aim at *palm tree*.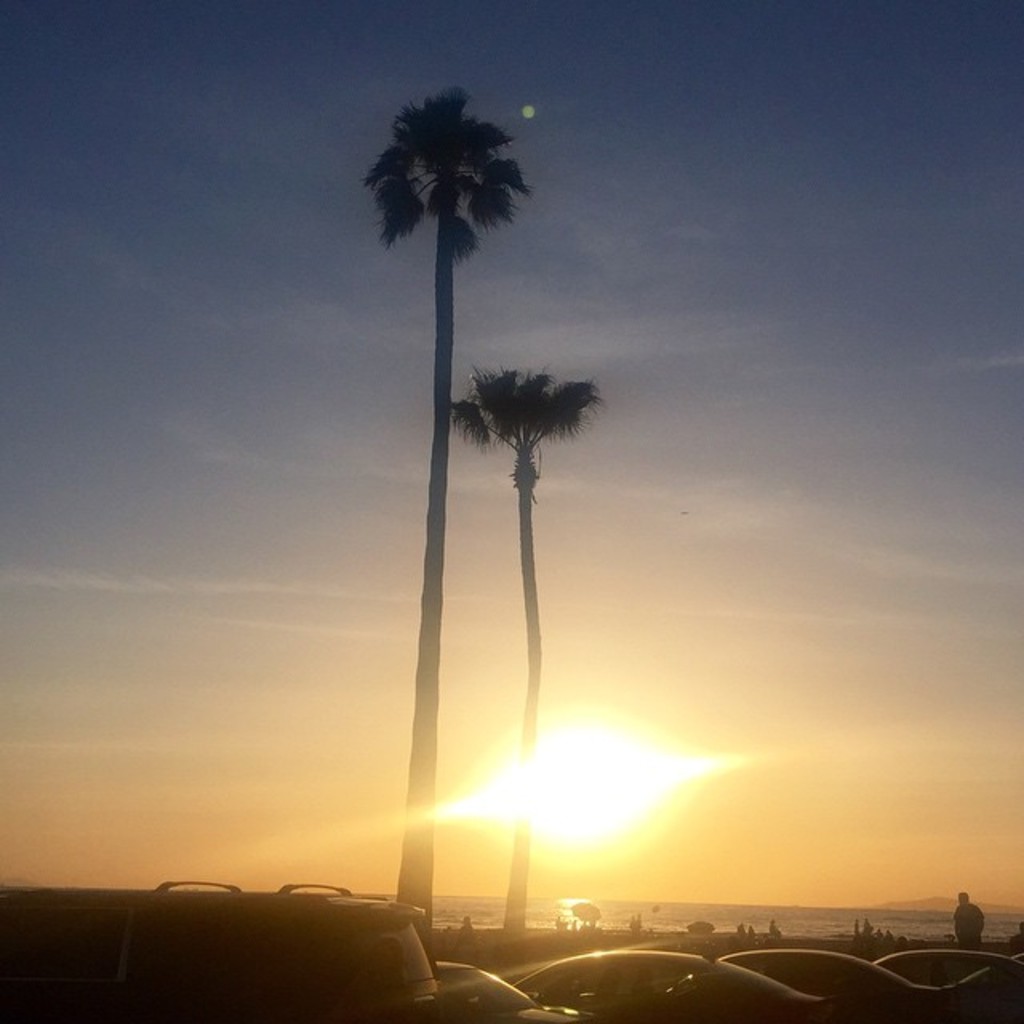
Aimed at pyautogui.locateOnScreen(445, 368, 602, 920).
